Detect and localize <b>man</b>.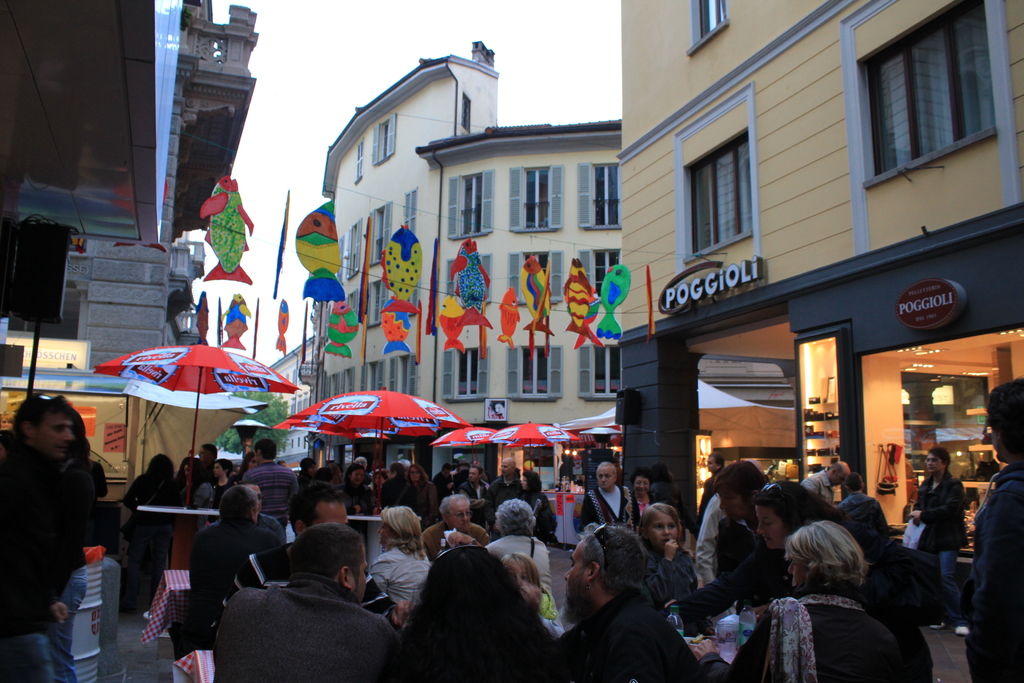
Localized at detection(417, 497, 487, 566).
